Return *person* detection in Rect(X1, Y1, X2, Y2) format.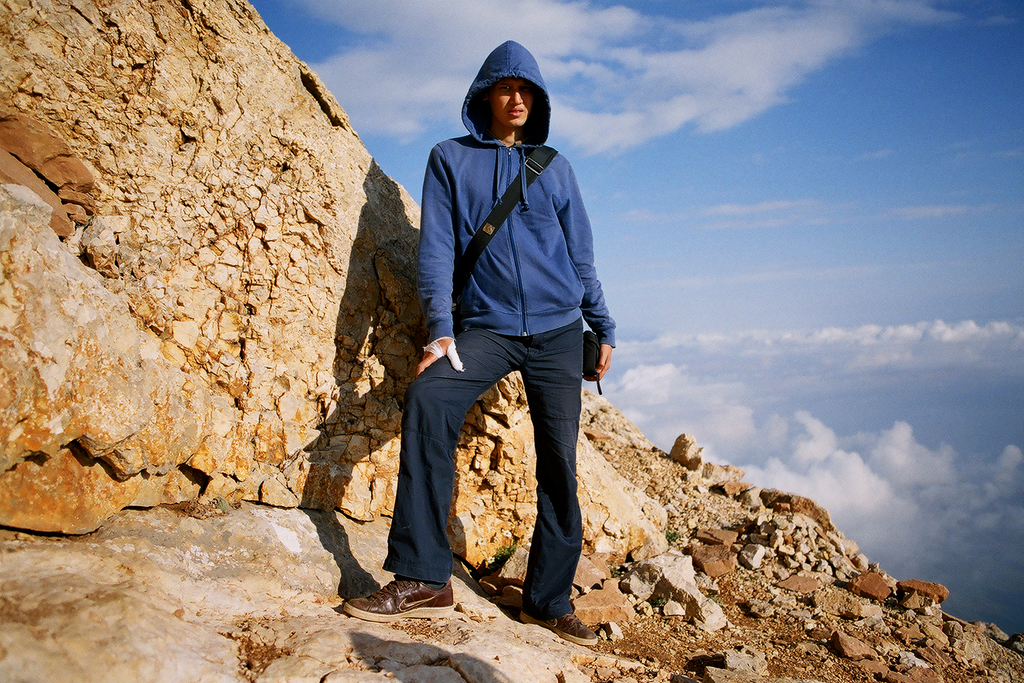
Rect(393, 24, 618, 622).
